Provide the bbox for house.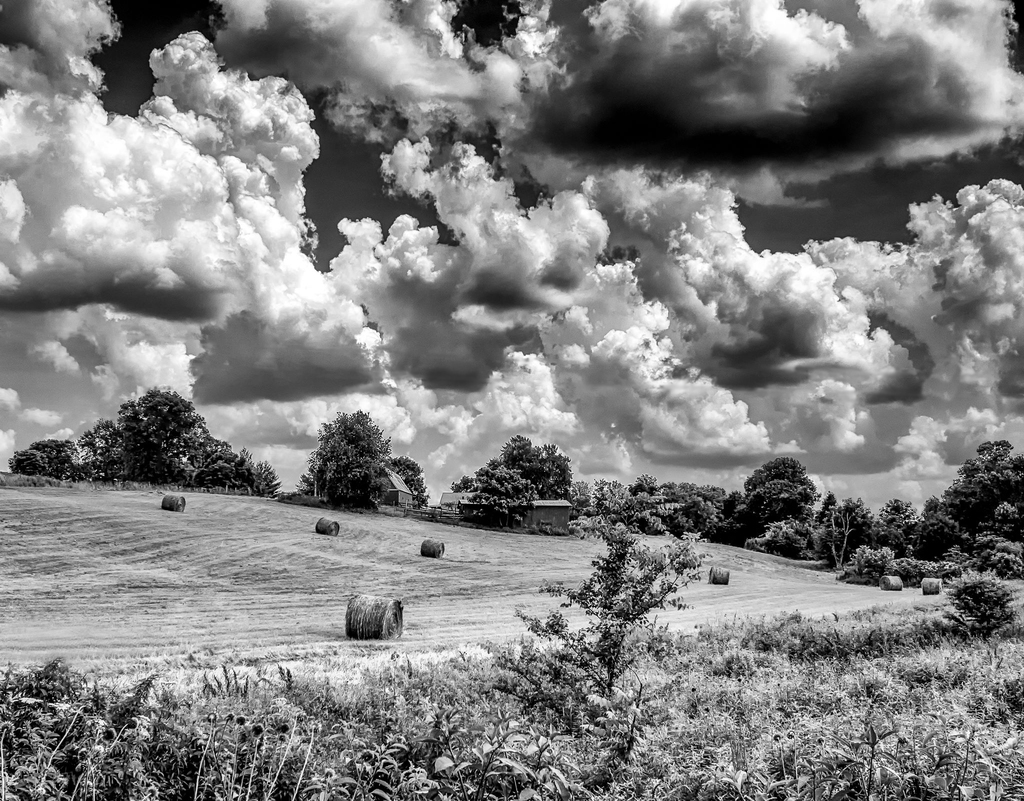
Rect(532, 498, 575, 534).
